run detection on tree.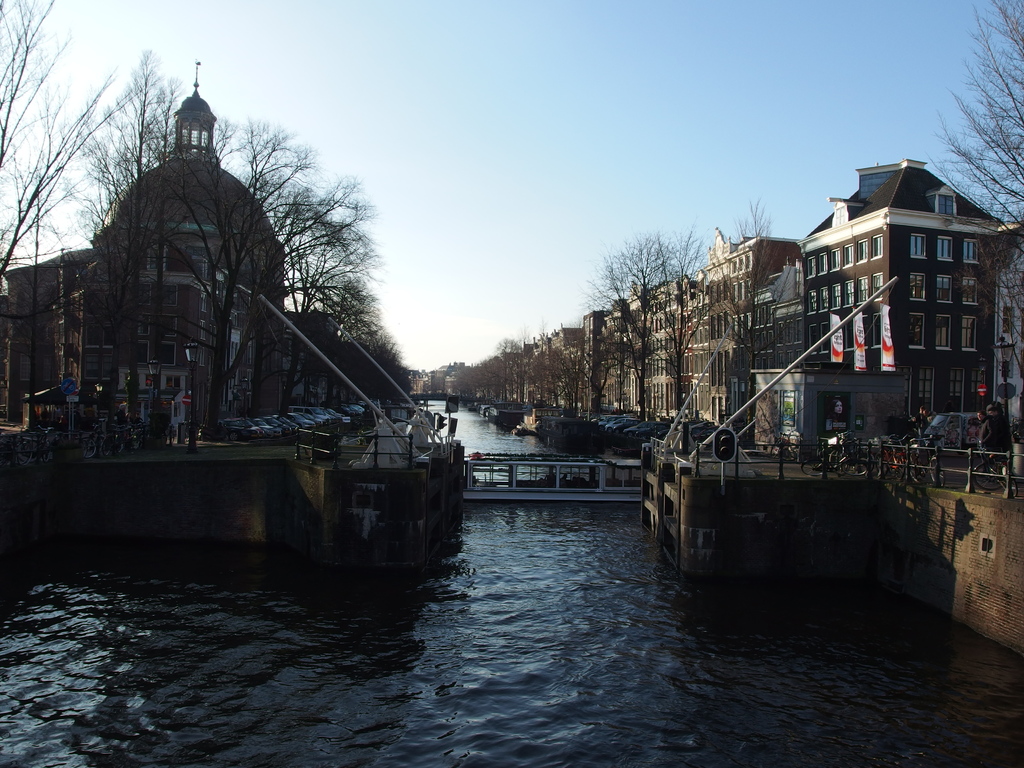
Result: (left=924, top=0, right=1023, bottom=399).
